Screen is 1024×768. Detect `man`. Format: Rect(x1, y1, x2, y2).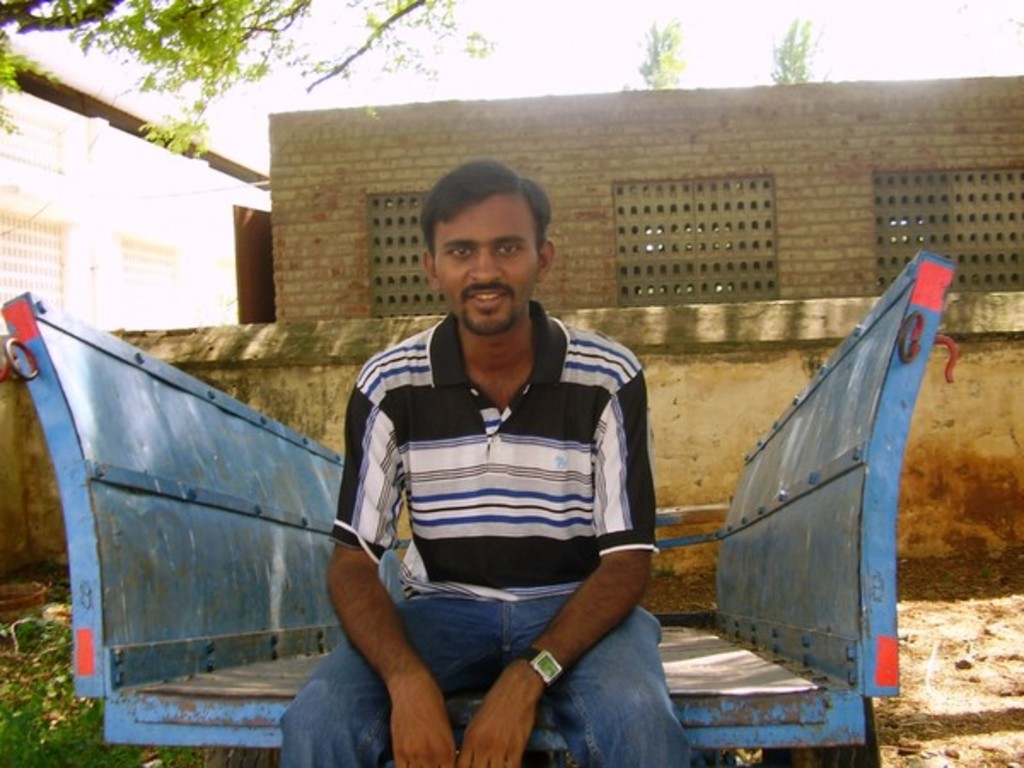
Rect(297, 166, 662, 753).
